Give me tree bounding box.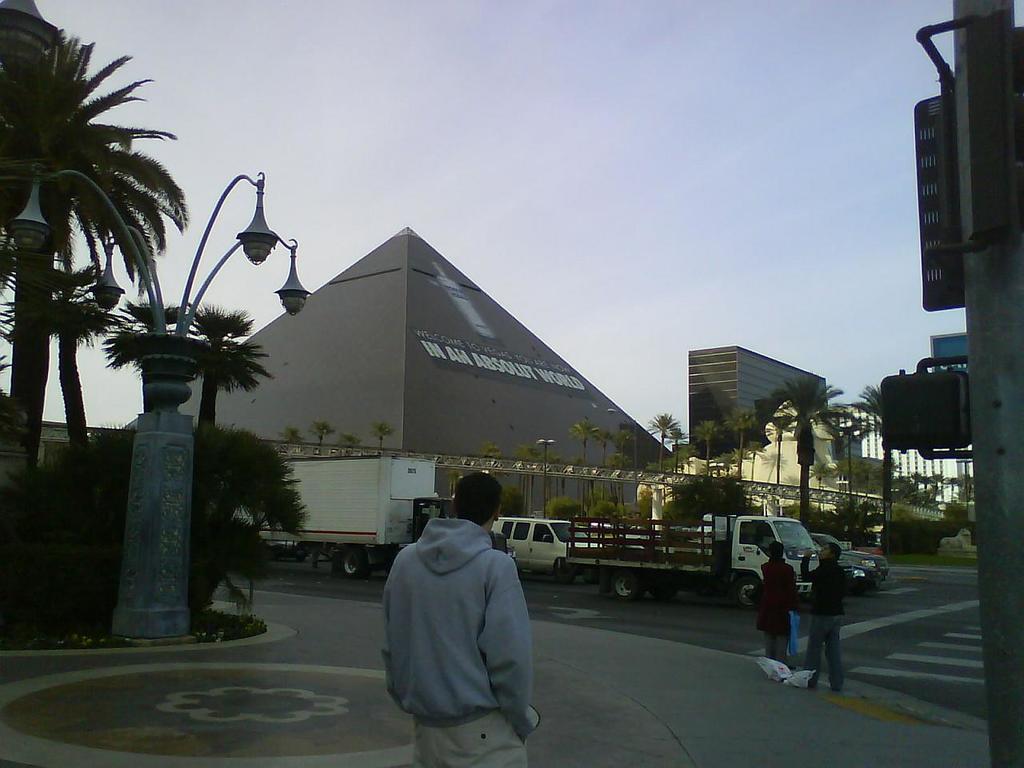
locate(370, 419, 393, 447).
